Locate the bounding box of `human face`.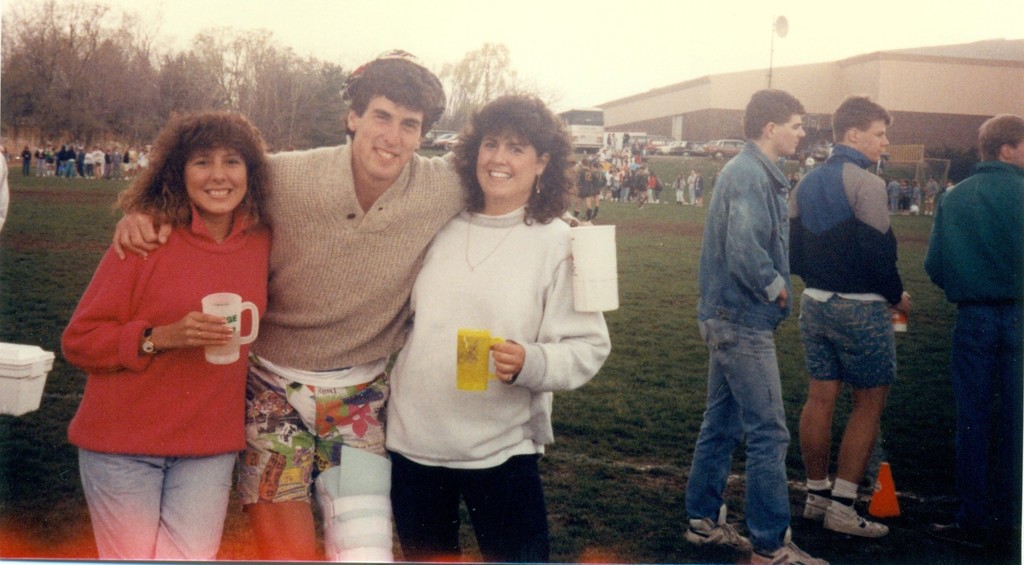
Bounding box: <region>355, 95, 420, 176</region>.
